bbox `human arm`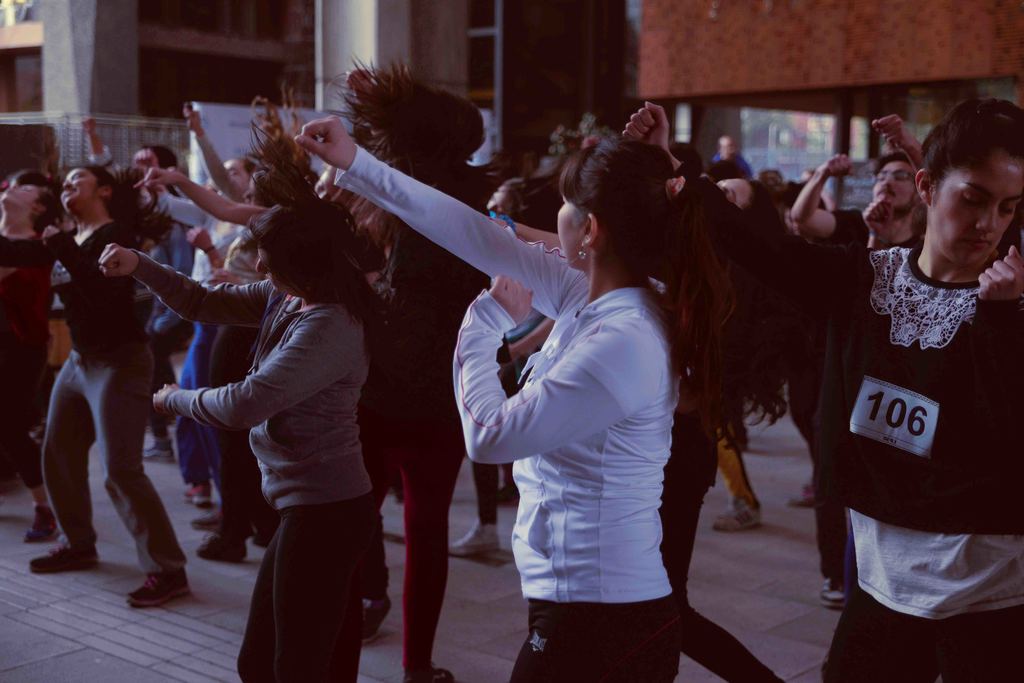
l=968, t=221, r=1021, b=396
